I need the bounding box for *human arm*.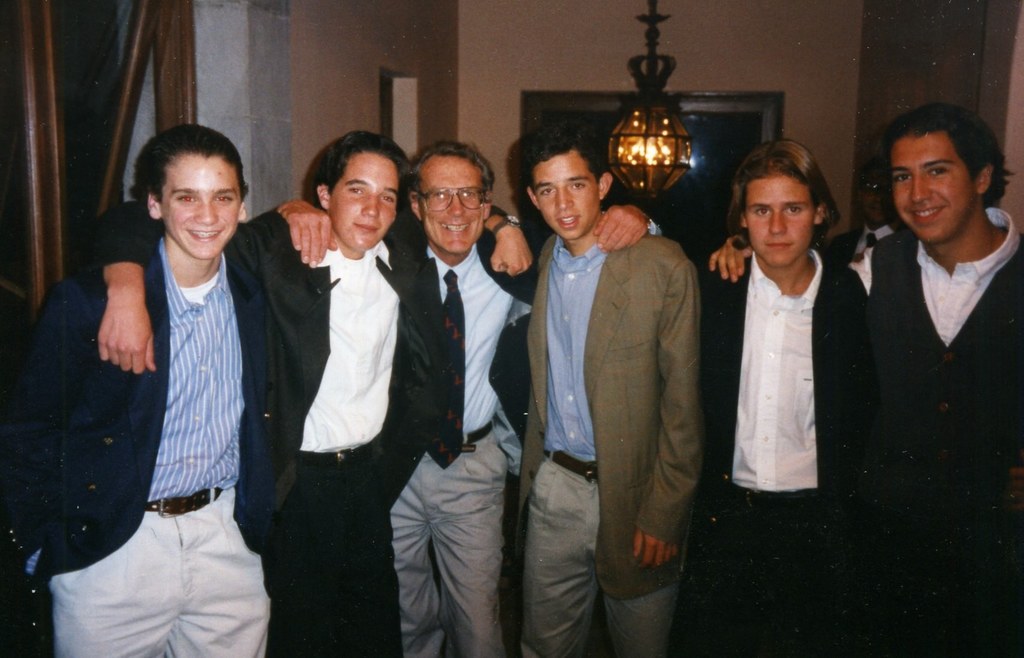
Here it is: <region>97, 195, 170, 382</region>.
